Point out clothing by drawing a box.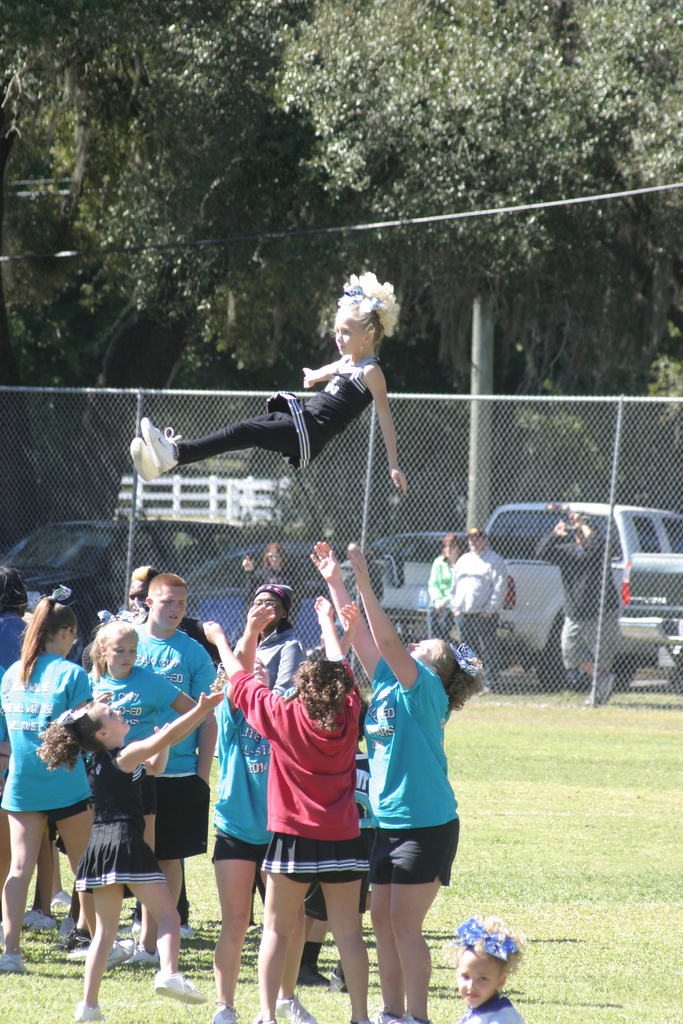
94/662/193/815.
